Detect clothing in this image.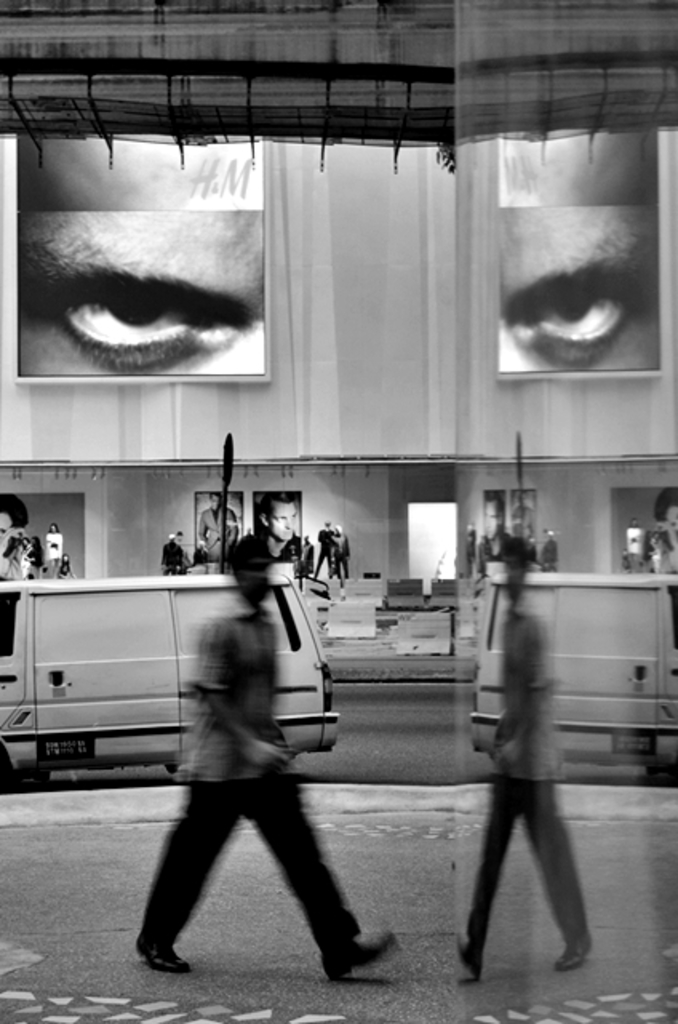
Detection: {"left": 197, "top": 501, "right": 238, "bottom": 562}.
